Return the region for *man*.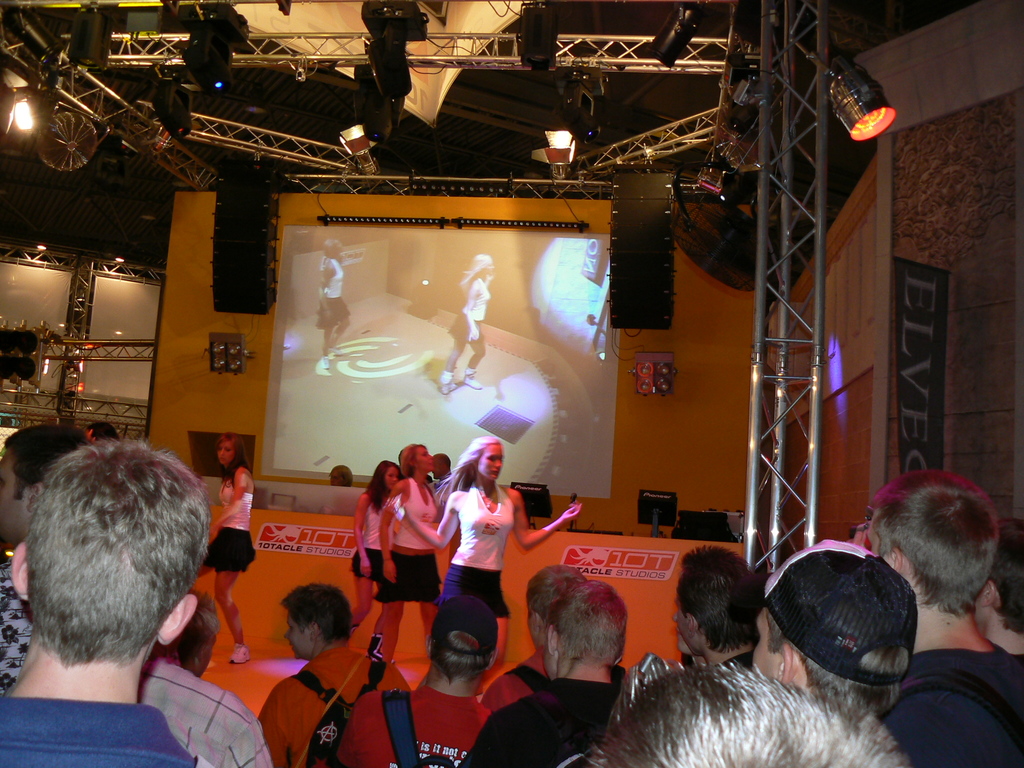
x1=478 y1=560 x2=582 y2=710.
